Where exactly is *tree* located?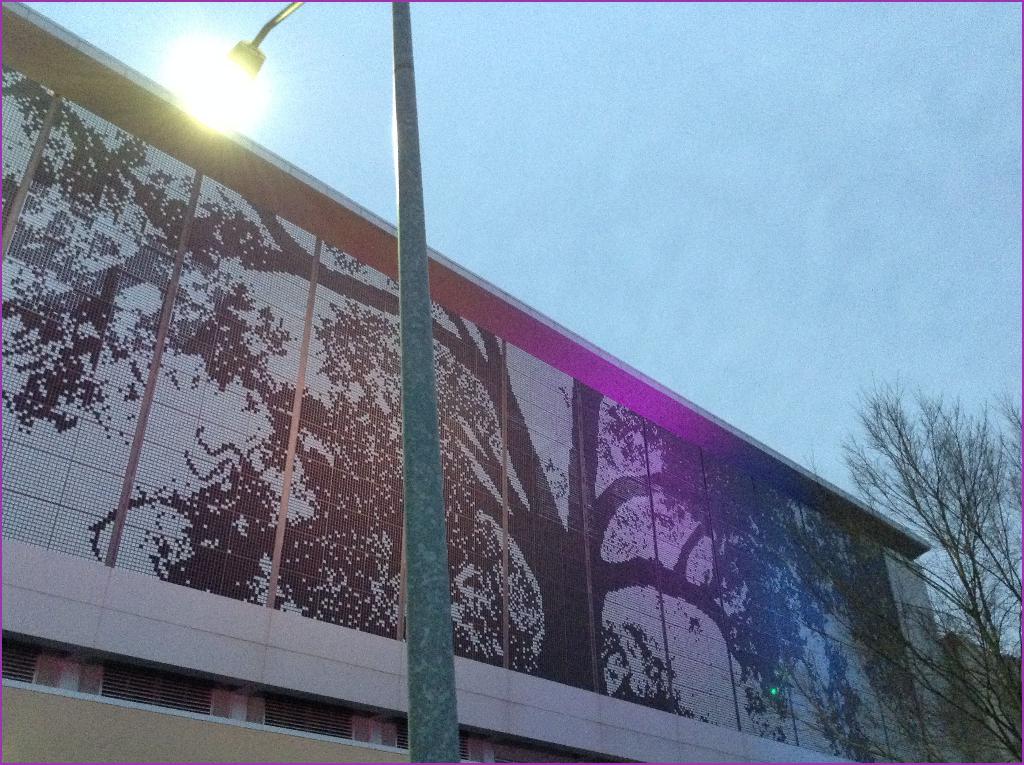
Its bounding box is Rect(832, 404, 1023, 764).
